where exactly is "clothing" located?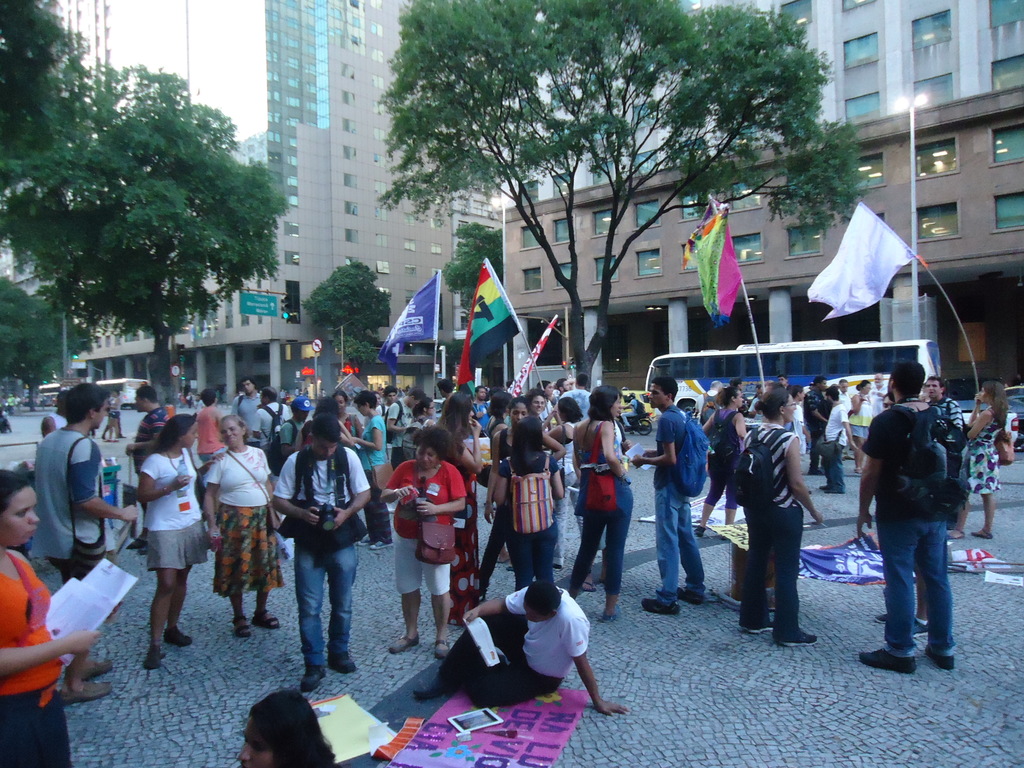
Its bounding box is 36, 433, 102, 563.
